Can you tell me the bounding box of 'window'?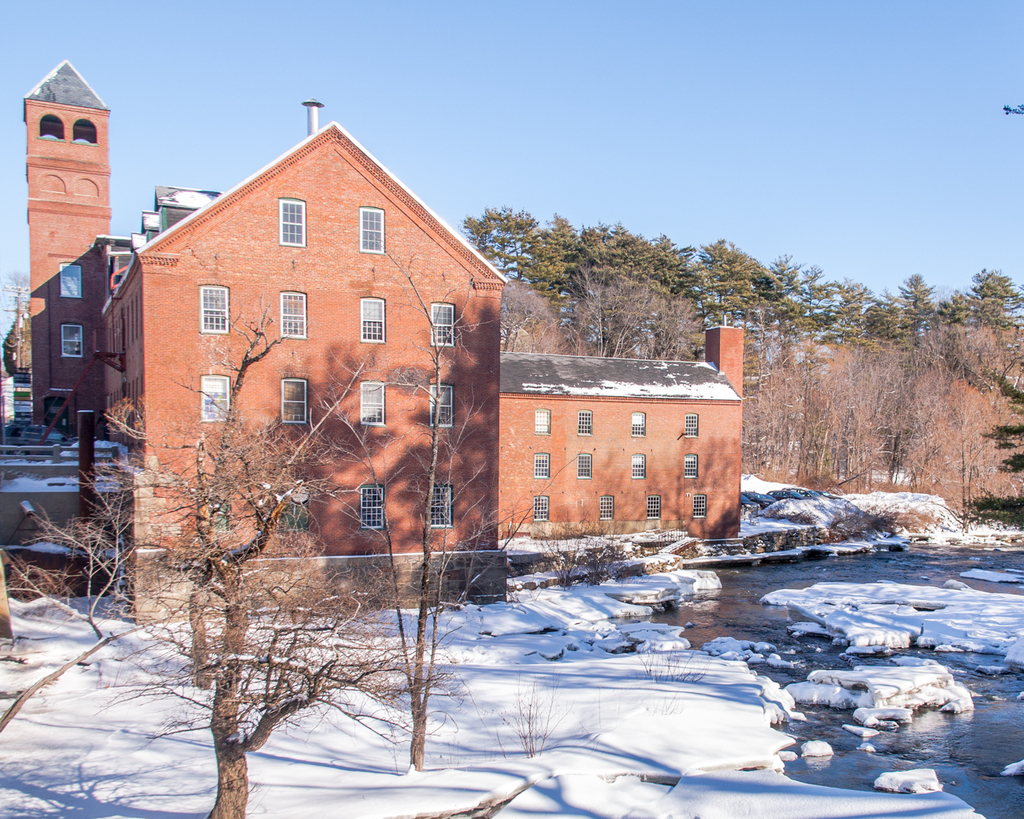
region(686, 413, 697, 435).
